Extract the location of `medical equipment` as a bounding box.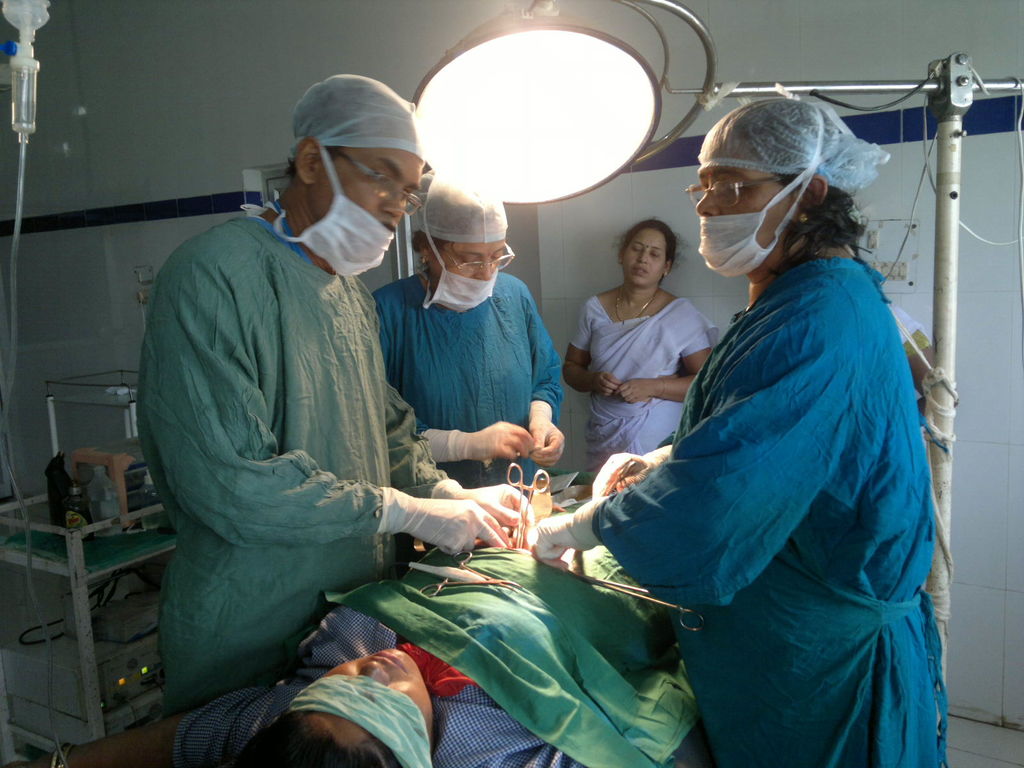
[left=504, top=463, right=556, bottom=550].
